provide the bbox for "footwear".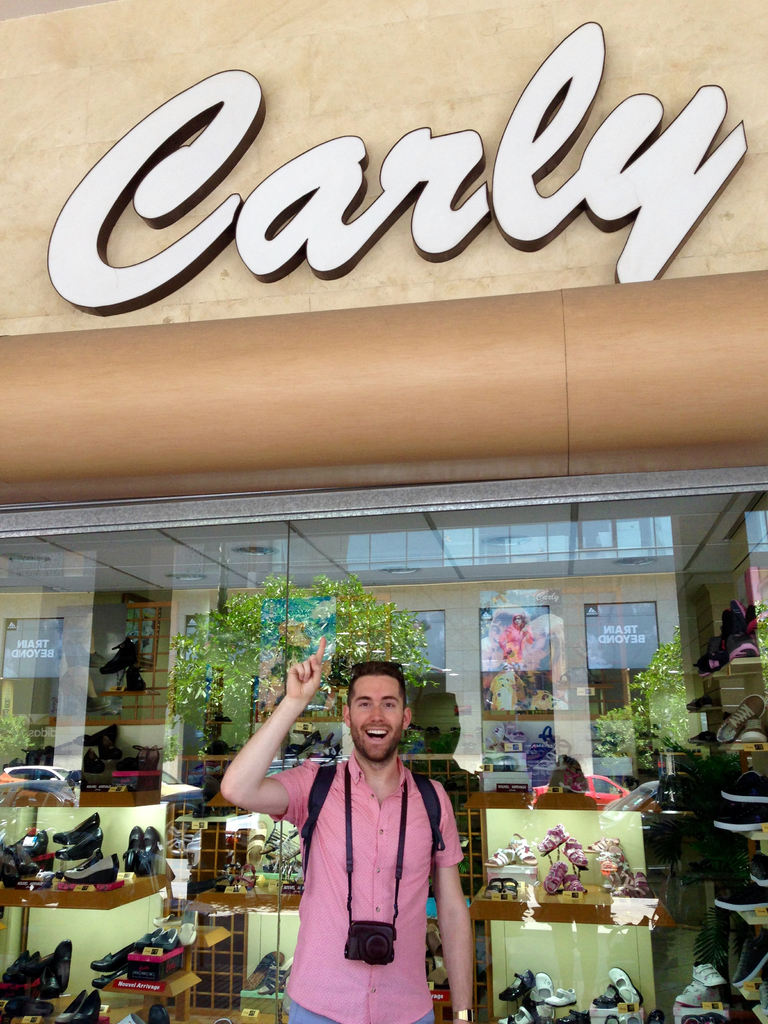
crop(126, 666, 148, 694).
